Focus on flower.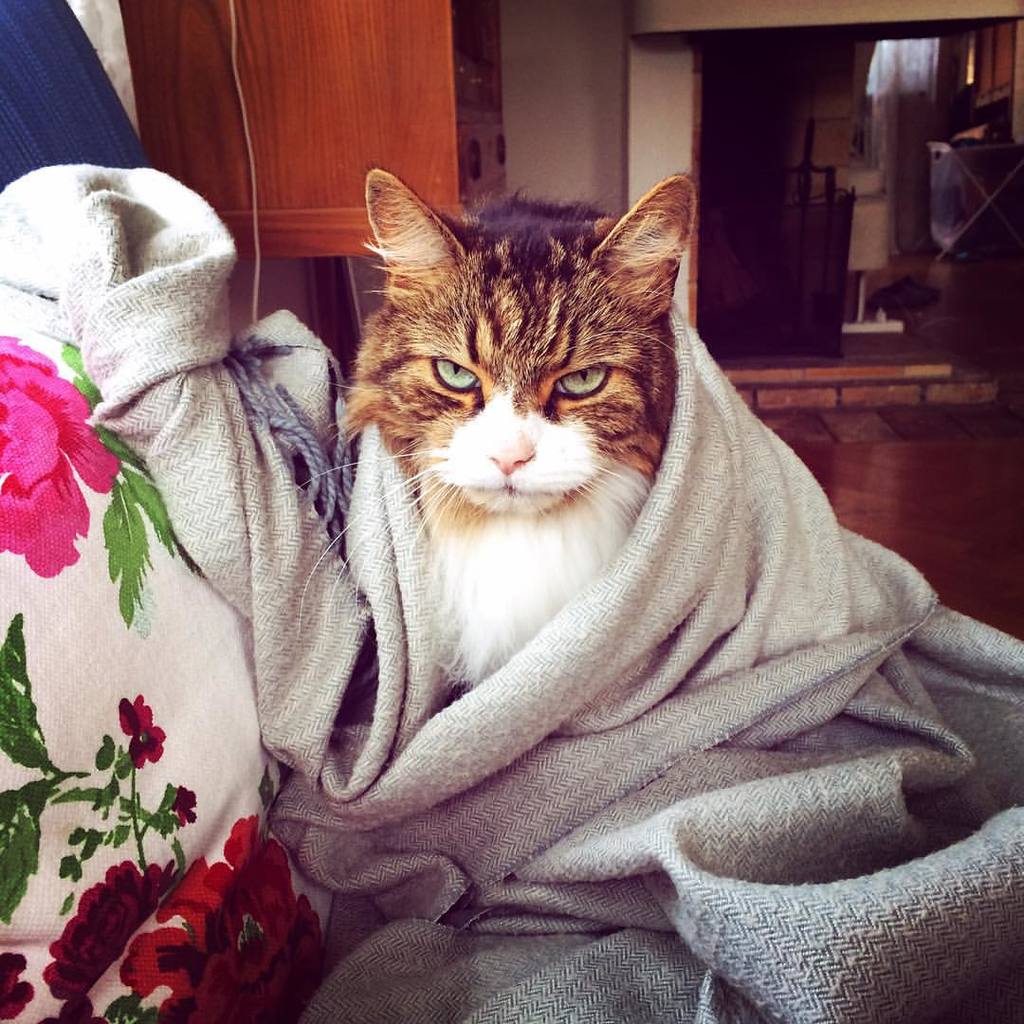
Focused at (0, 331, 120, 576).
